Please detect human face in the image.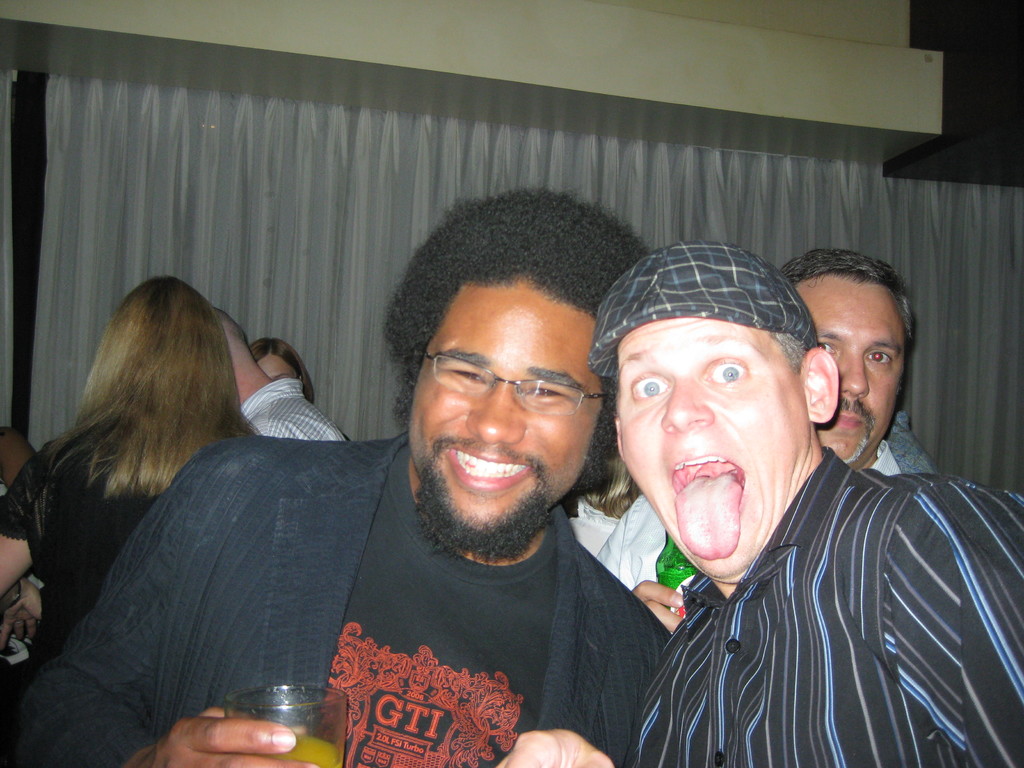
select_region(406, 282, 602, 523).
